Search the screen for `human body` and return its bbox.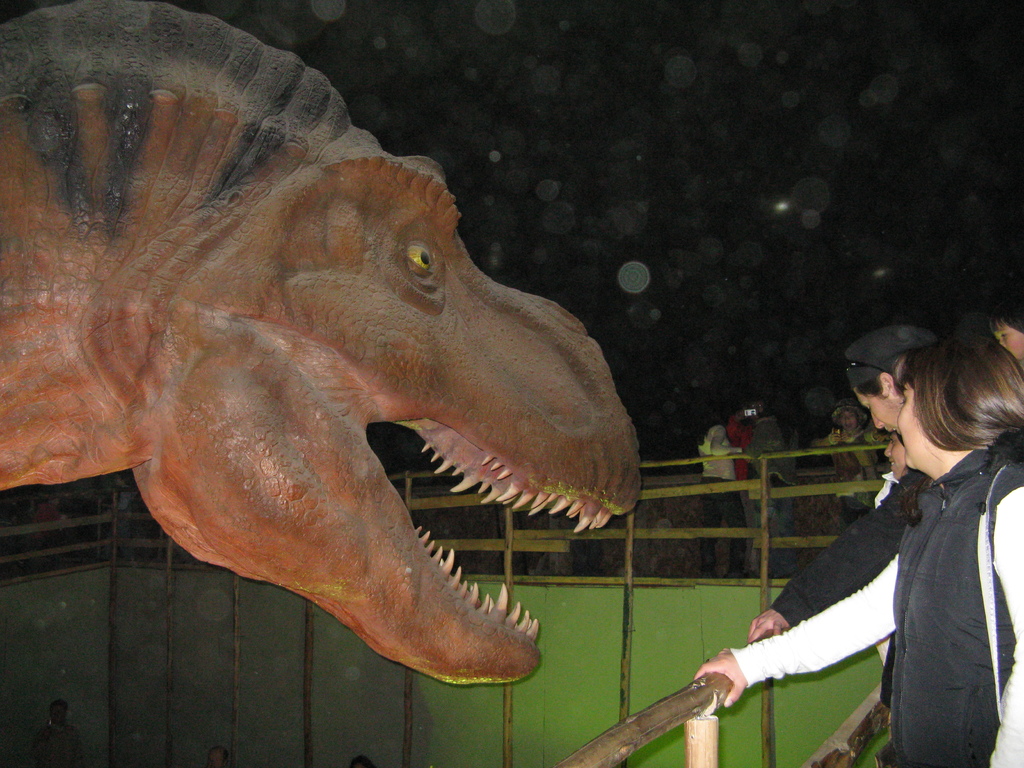
Found: 748, 328, 925, 667.
